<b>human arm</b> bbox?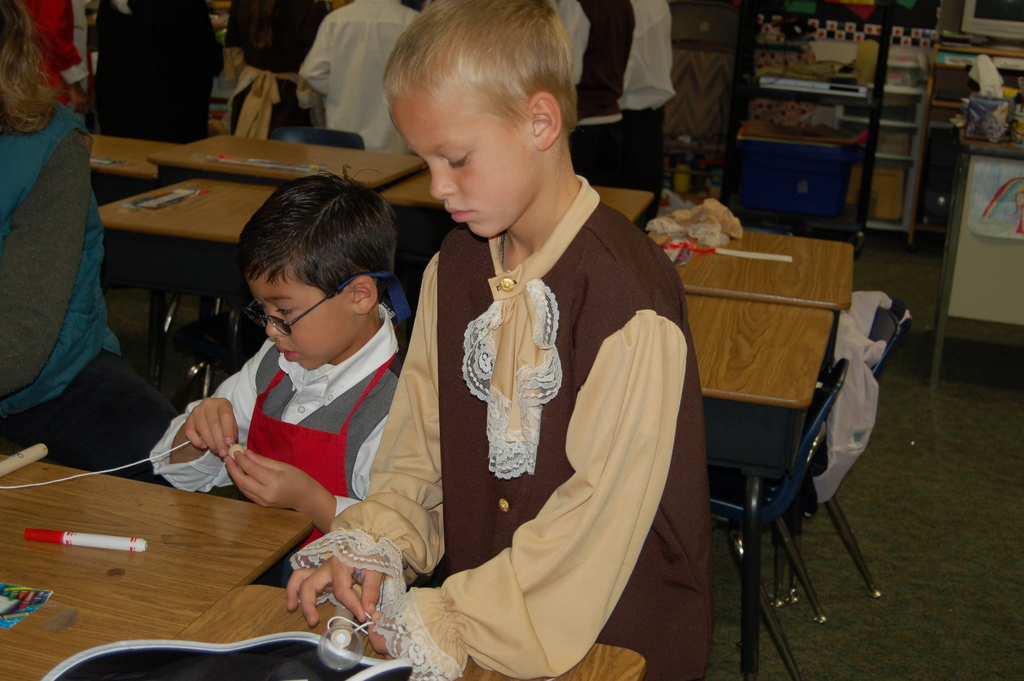
<box>278,247,434,629</box>
